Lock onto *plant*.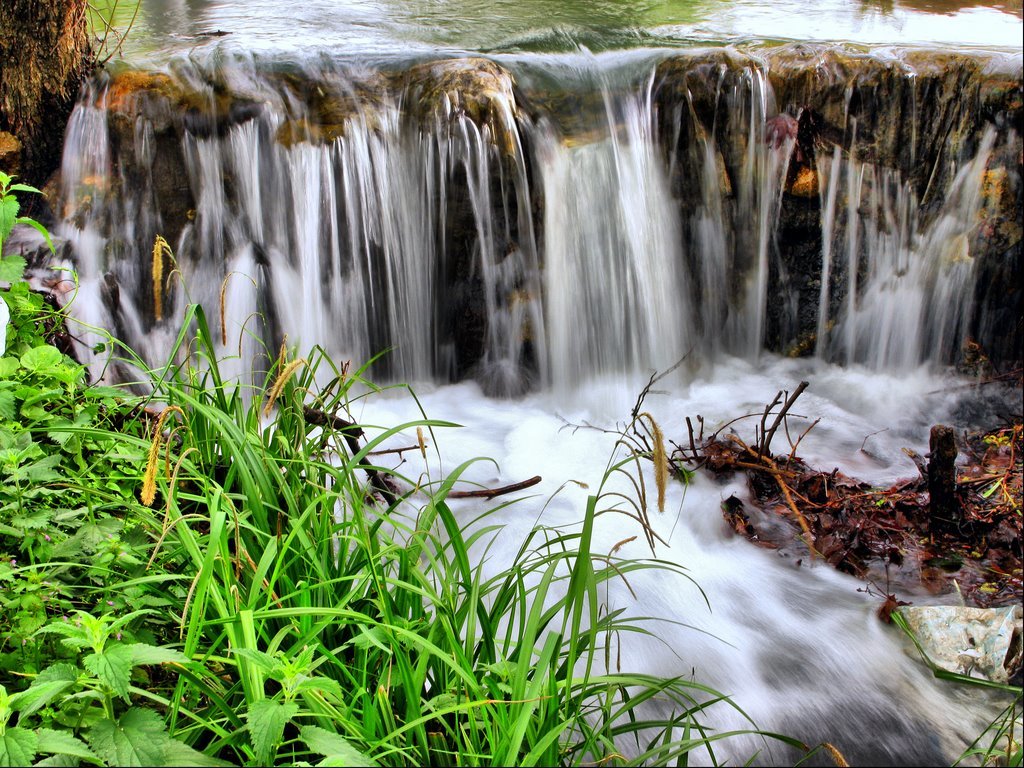
Locked: {"left": 48, "top": 0, "right": 145, "bottom": 70}.
